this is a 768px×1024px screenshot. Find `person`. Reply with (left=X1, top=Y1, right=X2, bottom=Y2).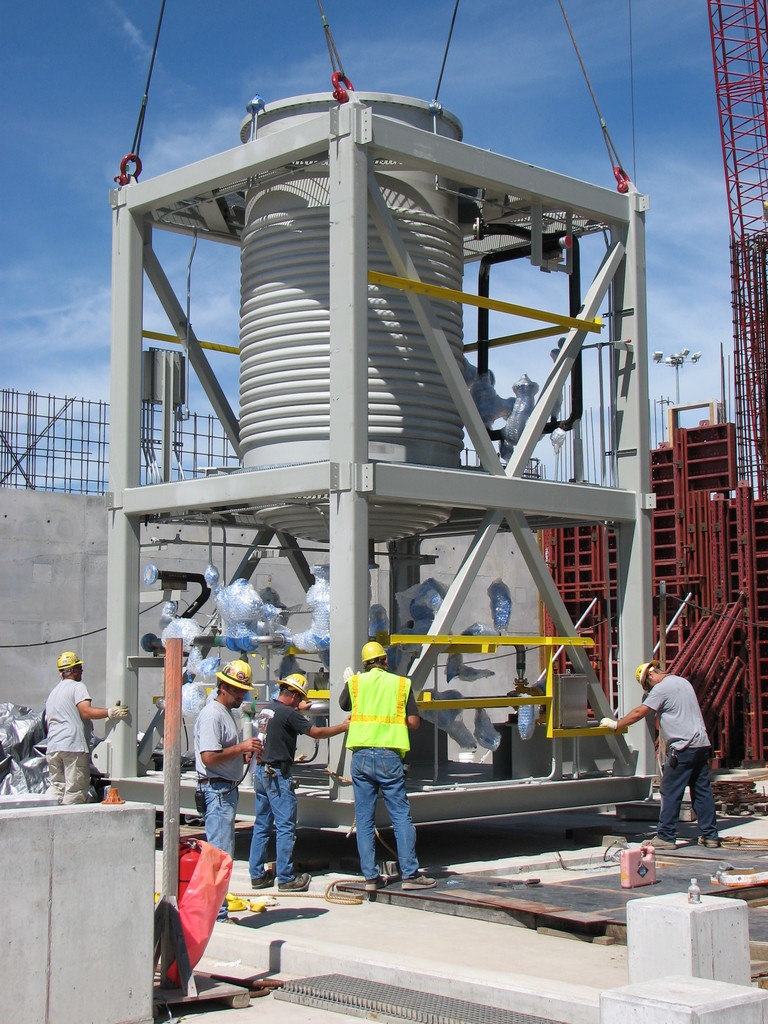
(left=237, top=673, right=346, bottom=889).
